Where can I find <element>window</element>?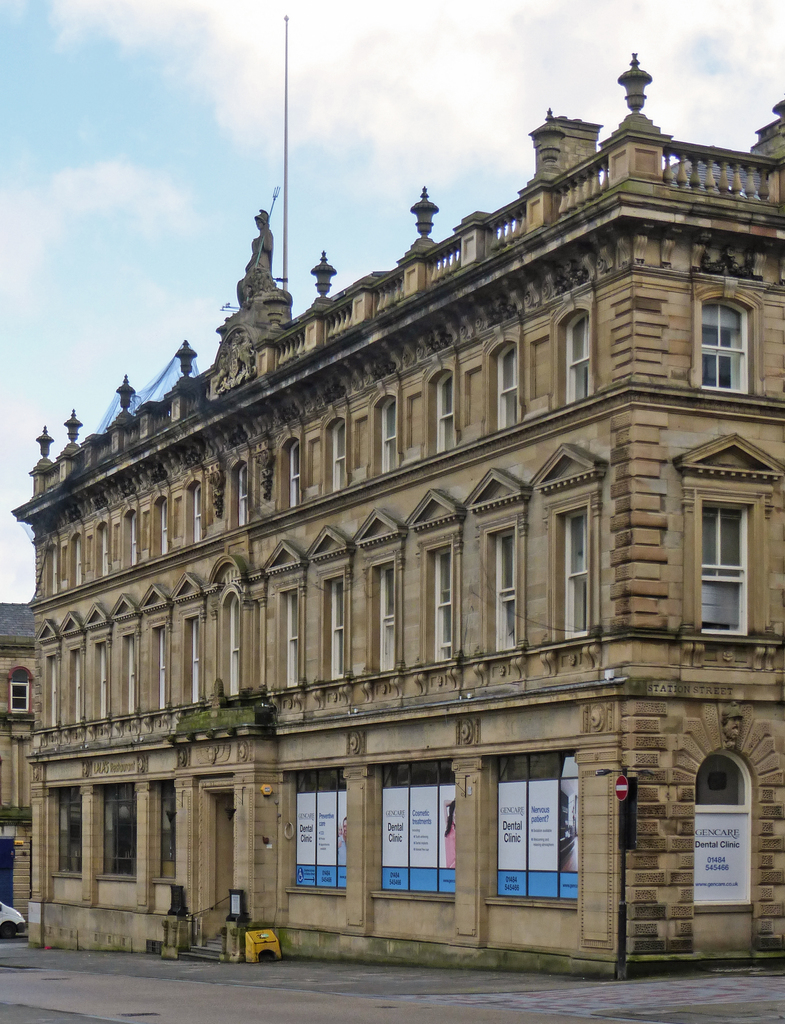
You can find it at (700,299,750,390).
